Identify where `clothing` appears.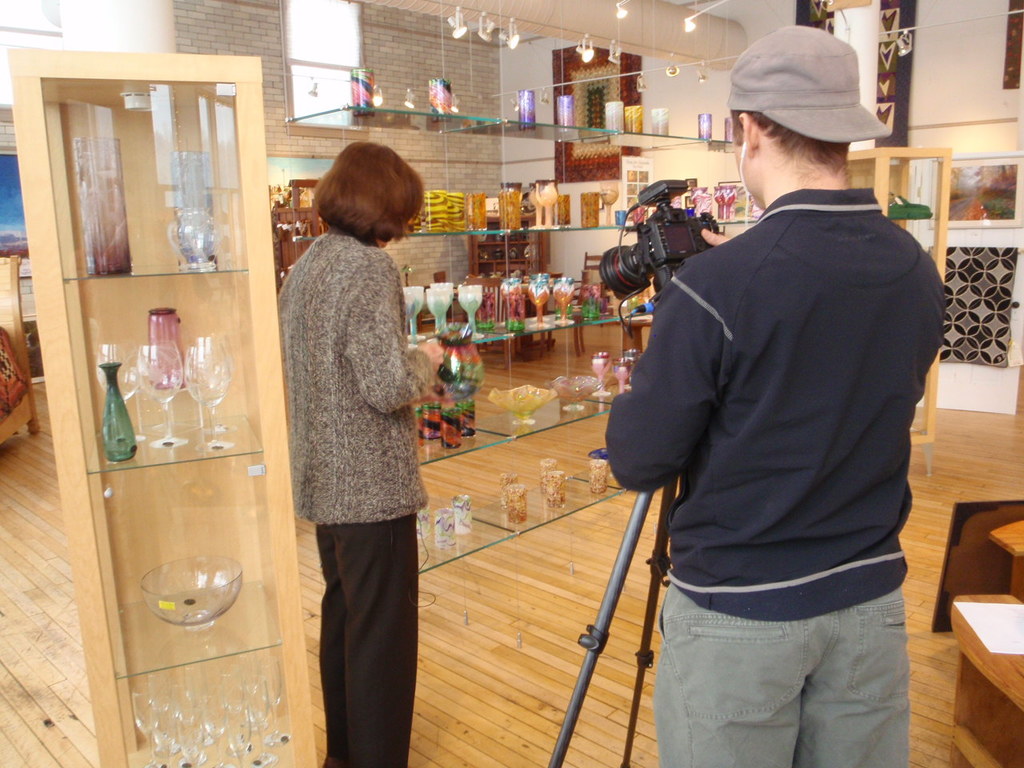
Appears at 673,582,911,767.
